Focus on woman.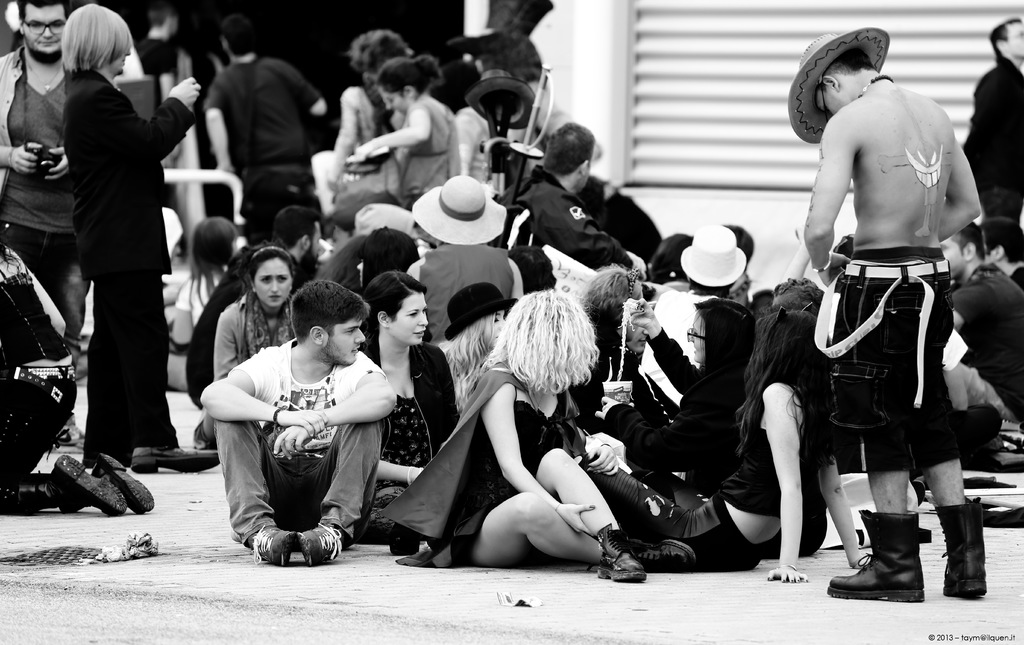
Focused at bbox=(352, 52, 462, 210).
